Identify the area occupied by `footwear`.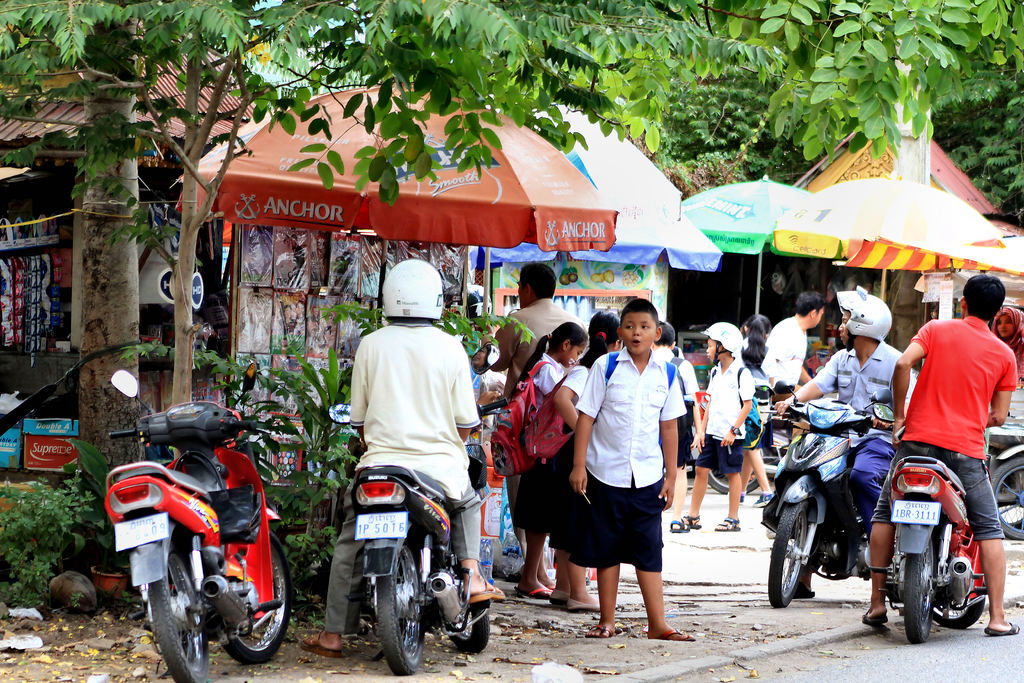
Area: region(986, 619, 1018, 638).
